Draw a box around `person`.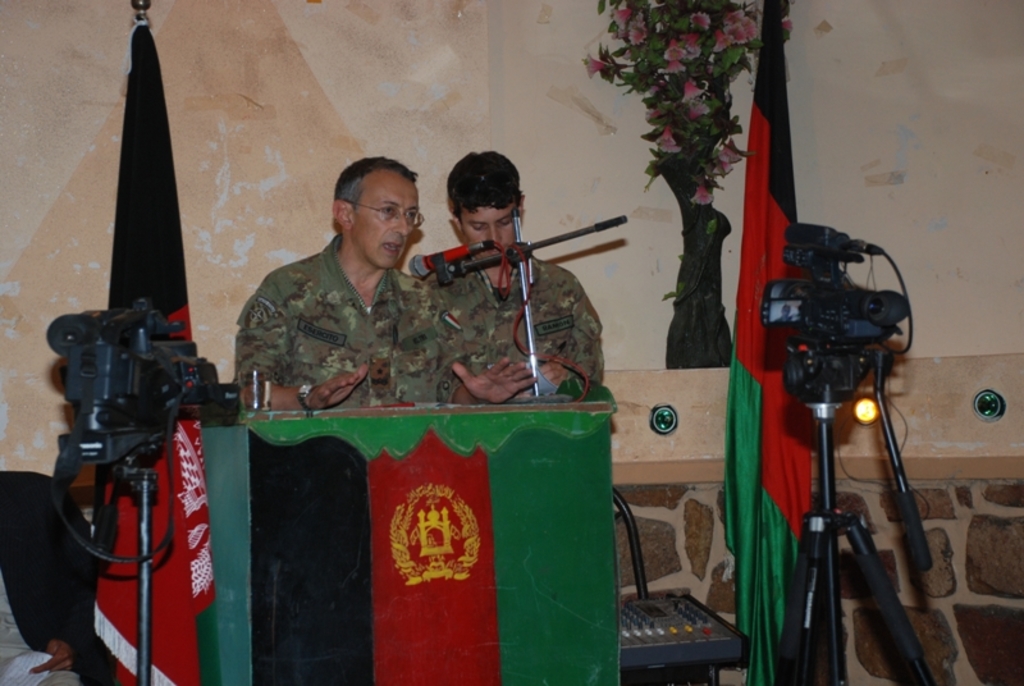
<box>0,471,110,685</box>.
